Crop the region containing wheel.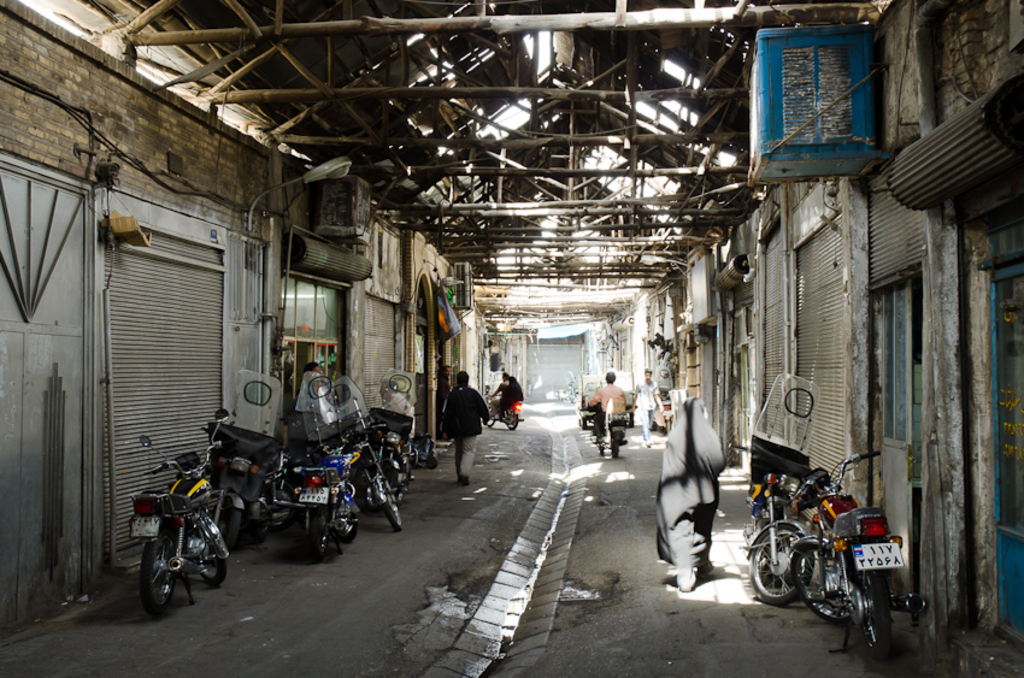
Crop region: region(508, 408, 519, 429).
